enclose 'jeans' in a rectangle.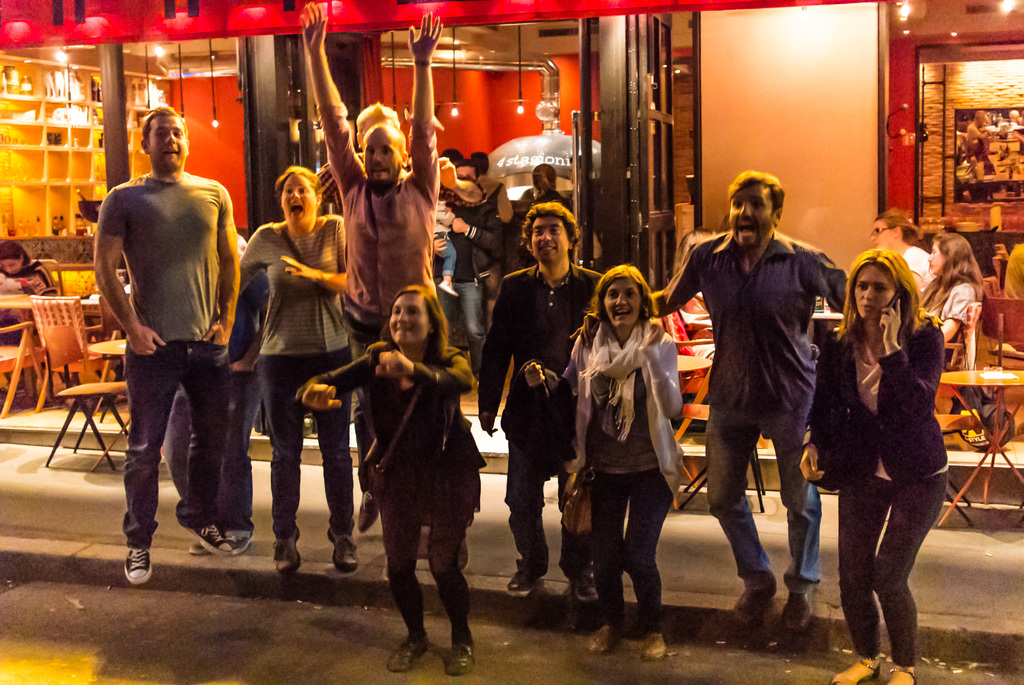
BBox(157, 371, 261, 519).
